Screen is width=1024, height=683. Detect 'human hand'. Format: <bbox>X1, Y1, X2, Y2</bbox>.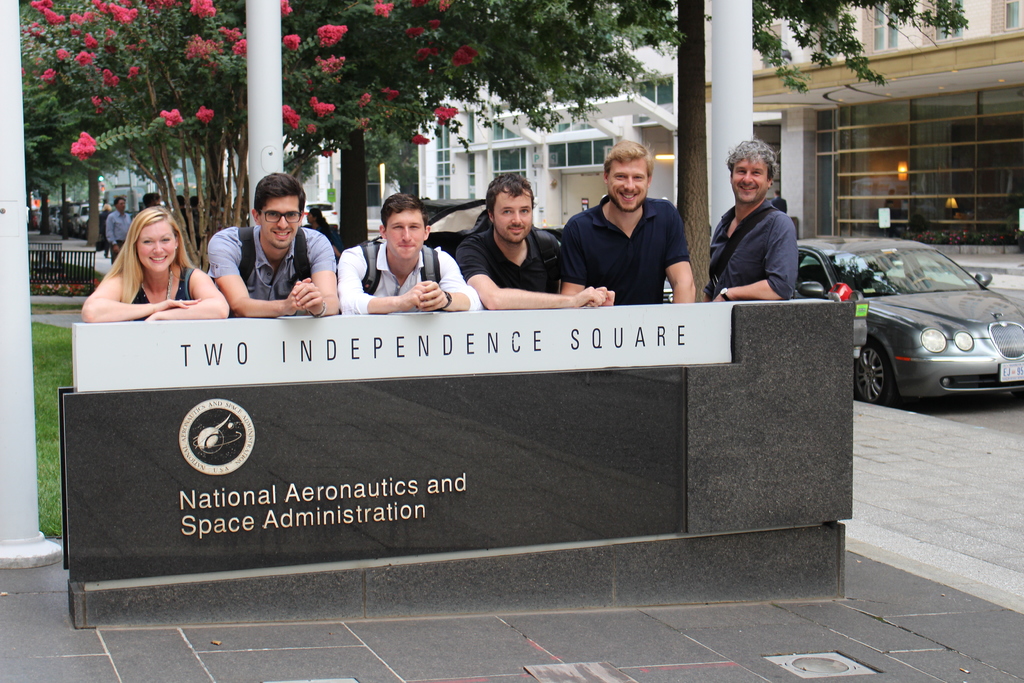
<bbox>110, 243, 120, 255</bbox>.
